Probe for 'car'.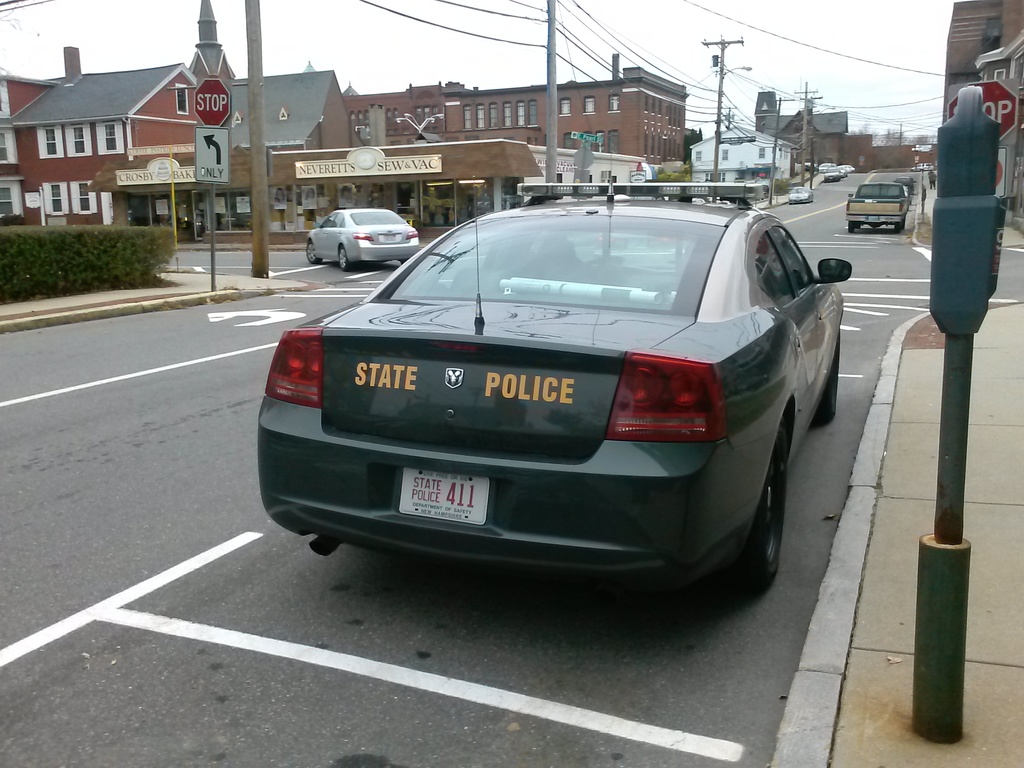
Probe result: [x1=305, y1=207, x2=419, y2=271].
